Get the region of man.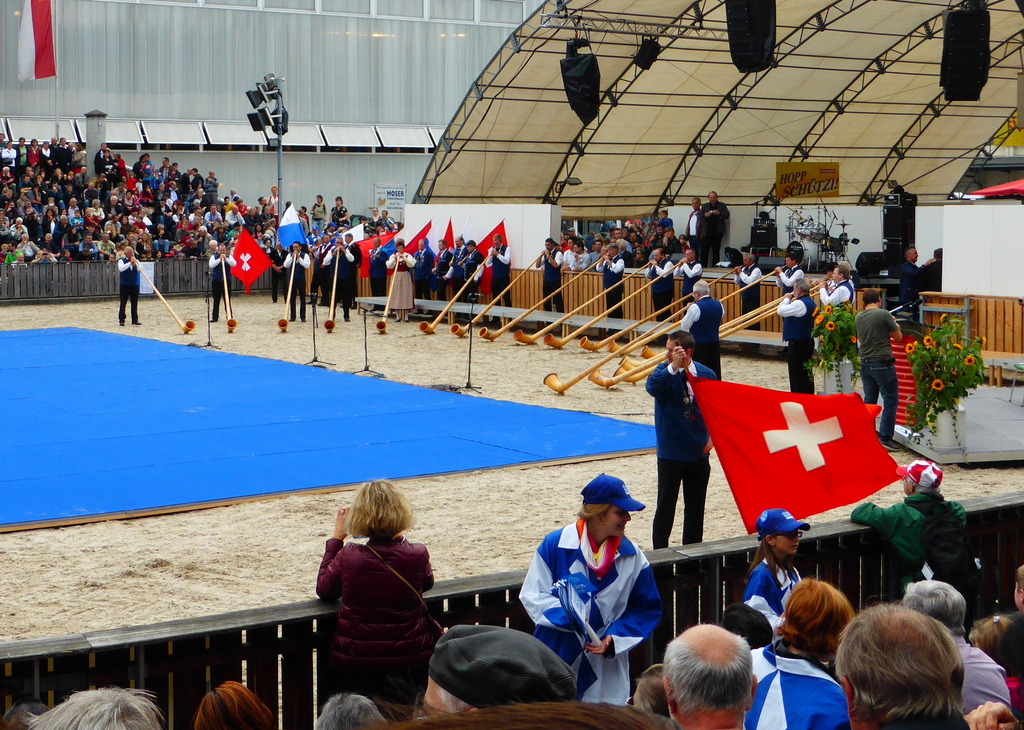
<box>672,281,729,386</box>.
